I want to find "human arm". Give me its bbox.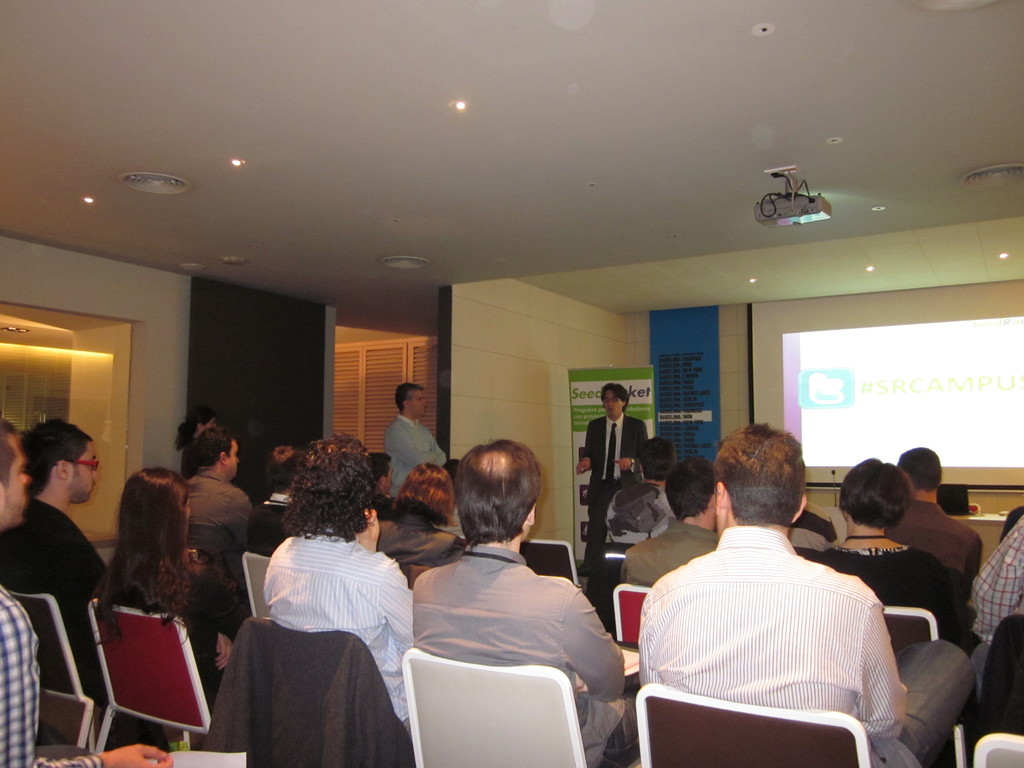
(left=373, top=556, right=421, bottom=648).
